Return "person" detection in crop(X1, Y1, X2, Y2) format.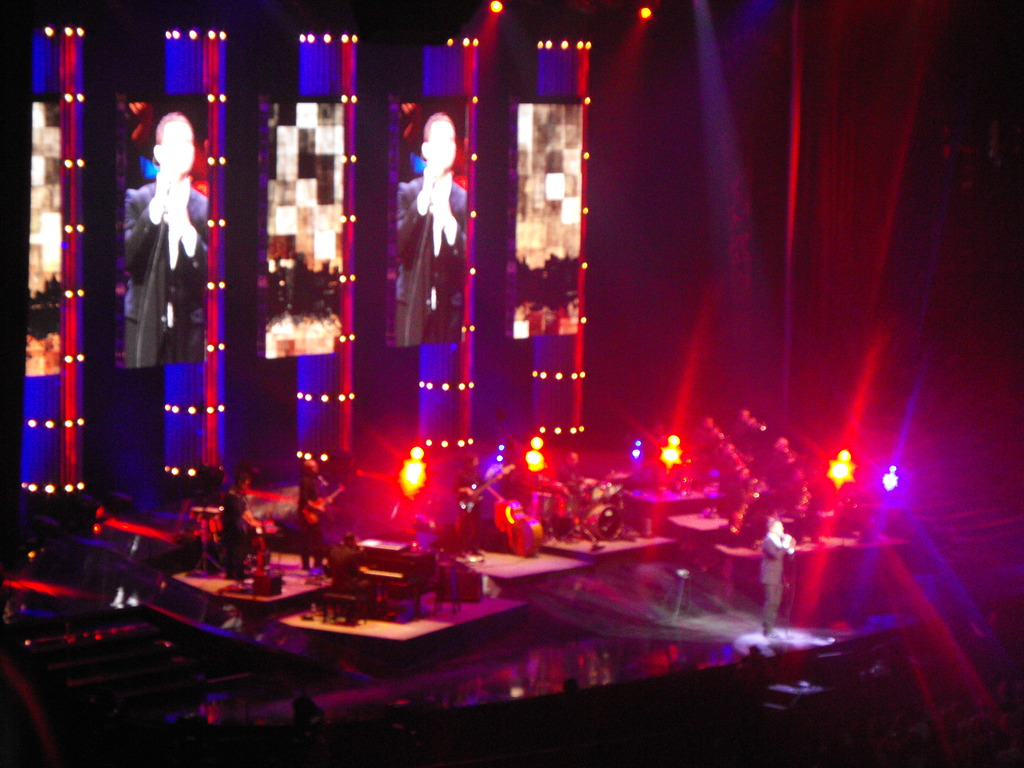
crop(219, 477, 278, 585).
